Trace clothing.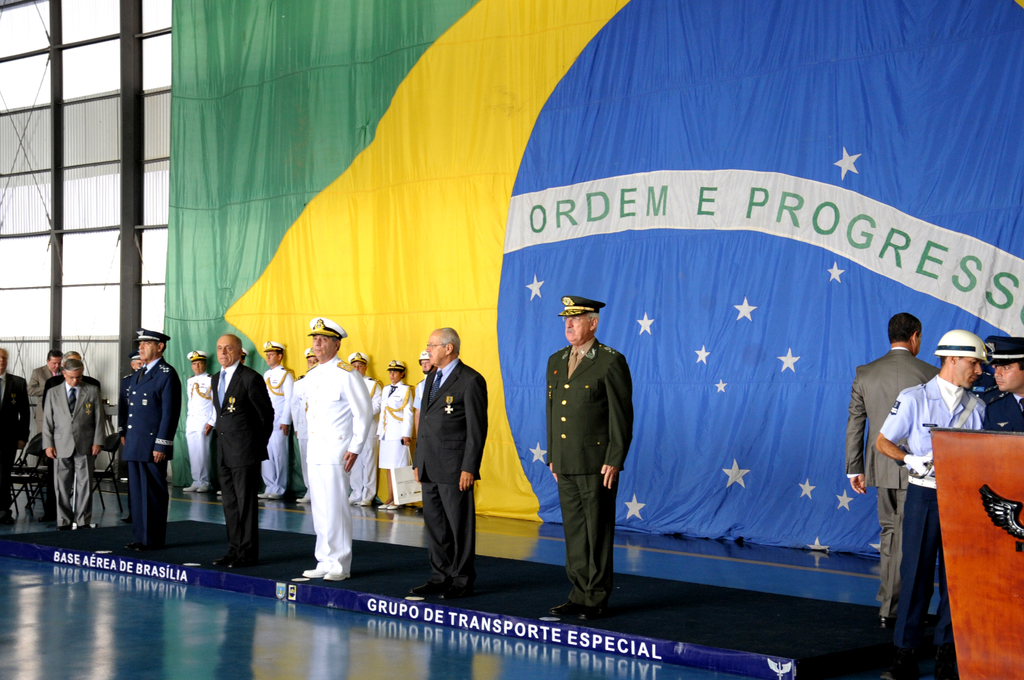
Traced to box=[215, 359, 278, 552].
